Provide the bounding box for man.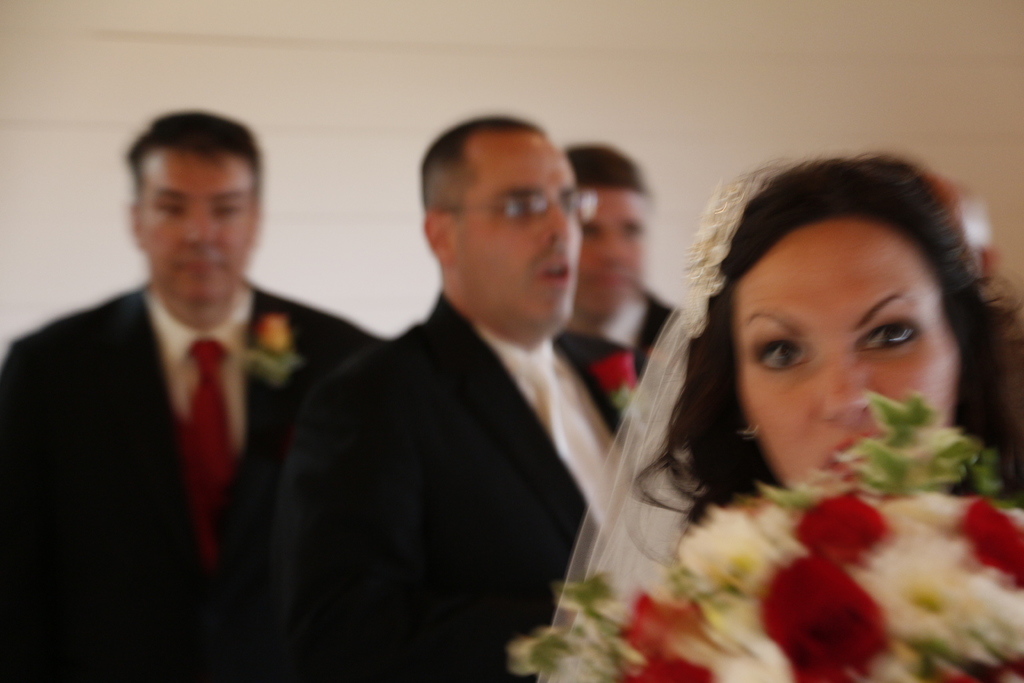
<region>927, 169, 988, 298</region>.
